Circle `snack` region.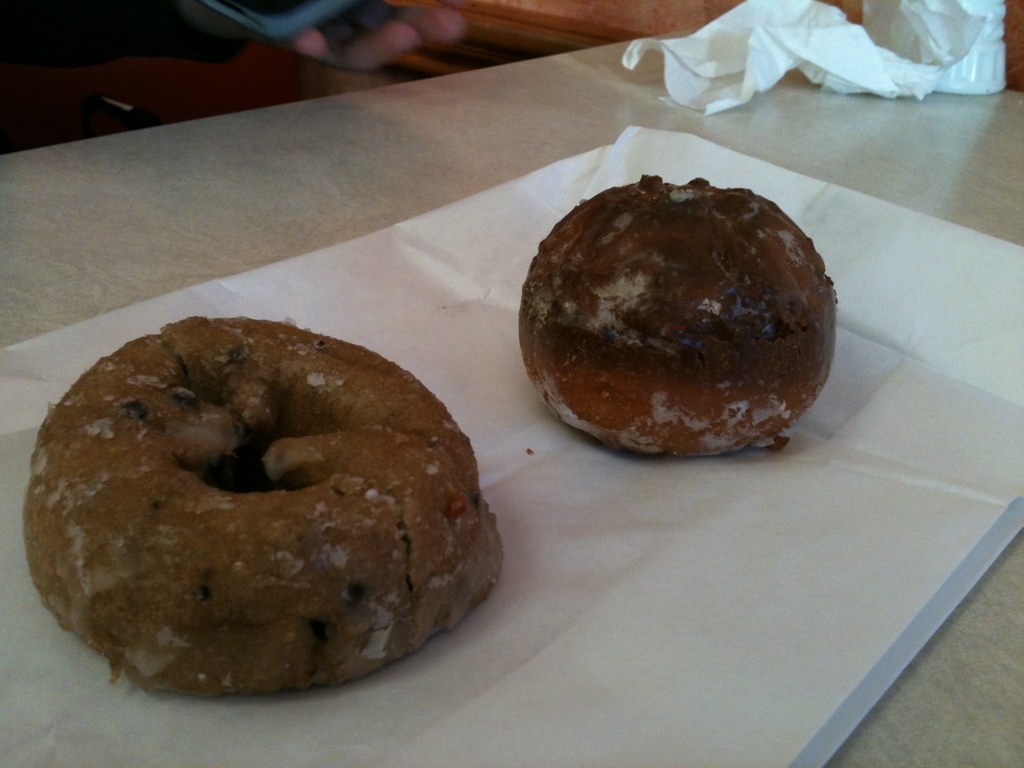
Region: (513,171,835,457).
